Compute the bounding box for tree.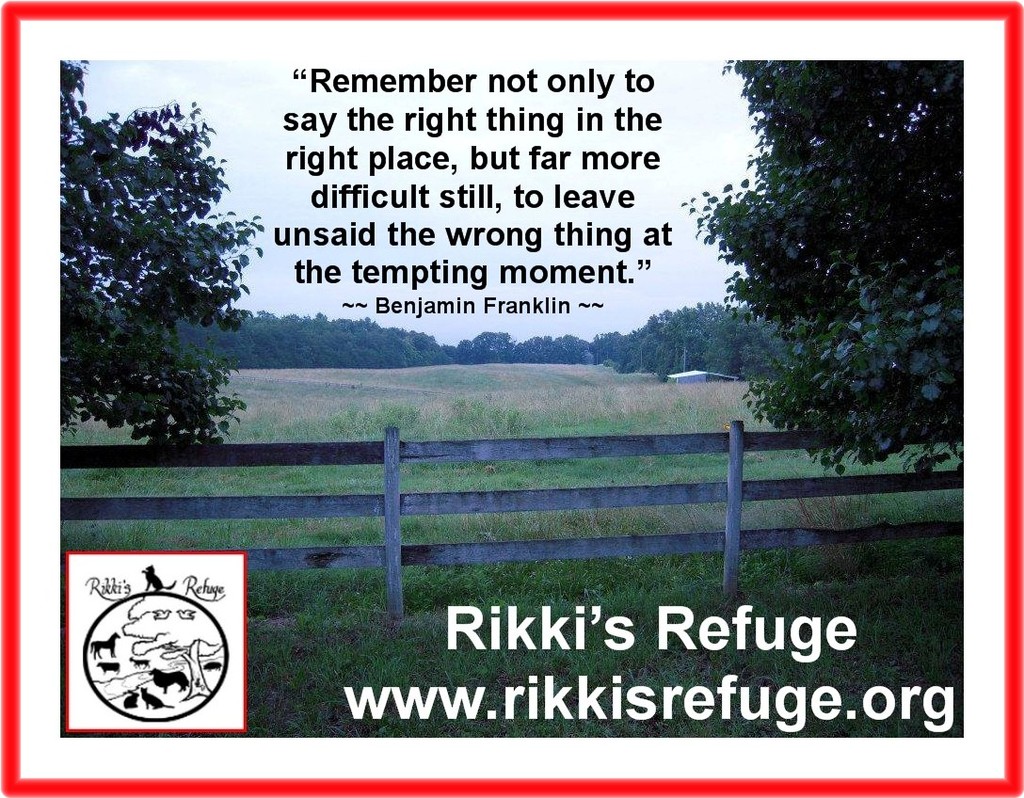
[674,62,966,474].
